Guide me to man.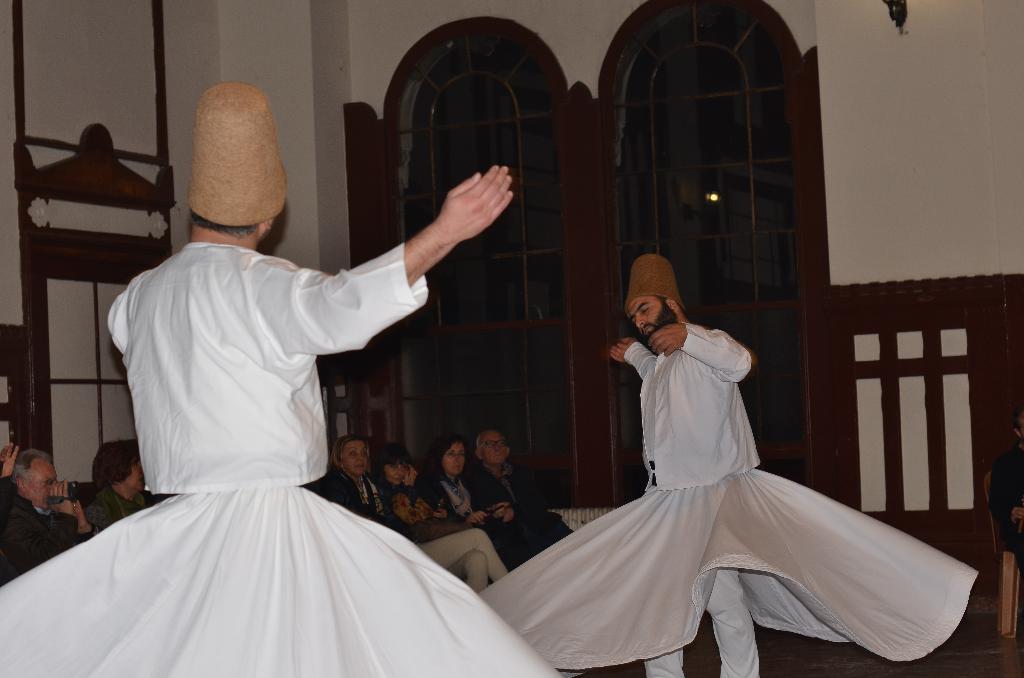
Guidance: [1,447,102,585].
